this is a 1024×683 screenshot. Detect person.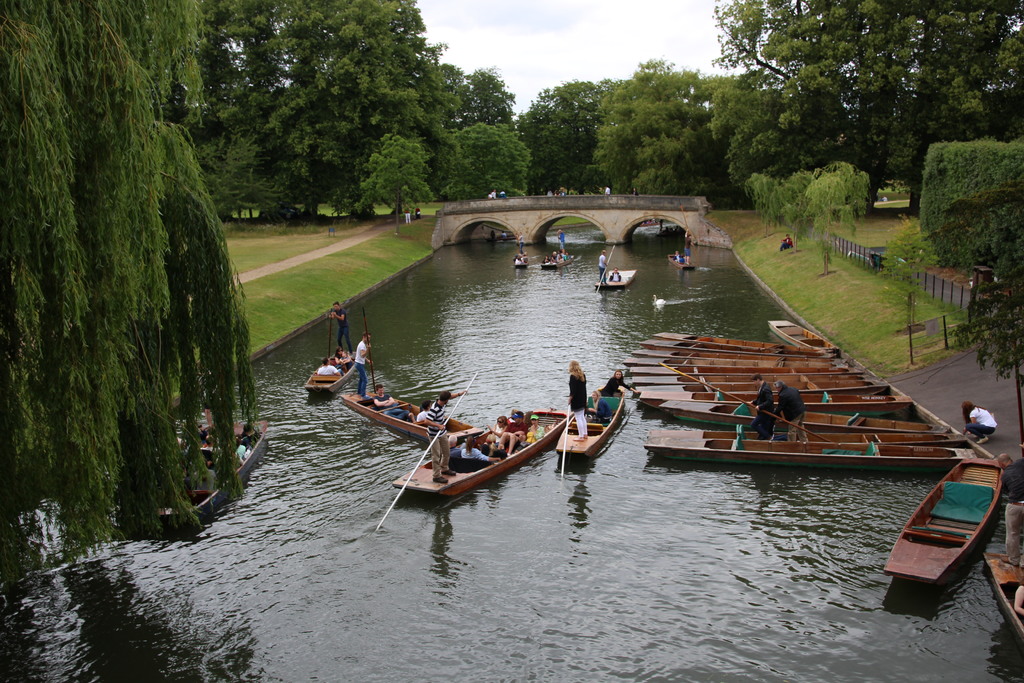
locate(595, 249, 611, 287).
